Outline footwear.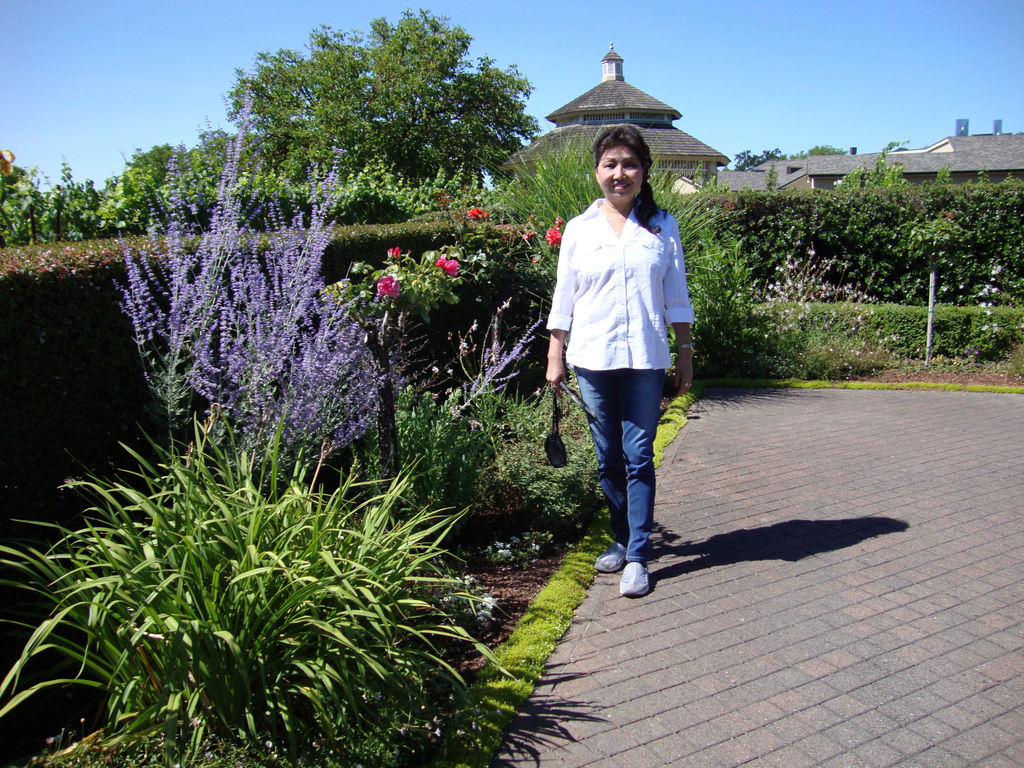
Outline: {"x1": 614, "y1": 556, "x2": 665, "y2": 598}.
